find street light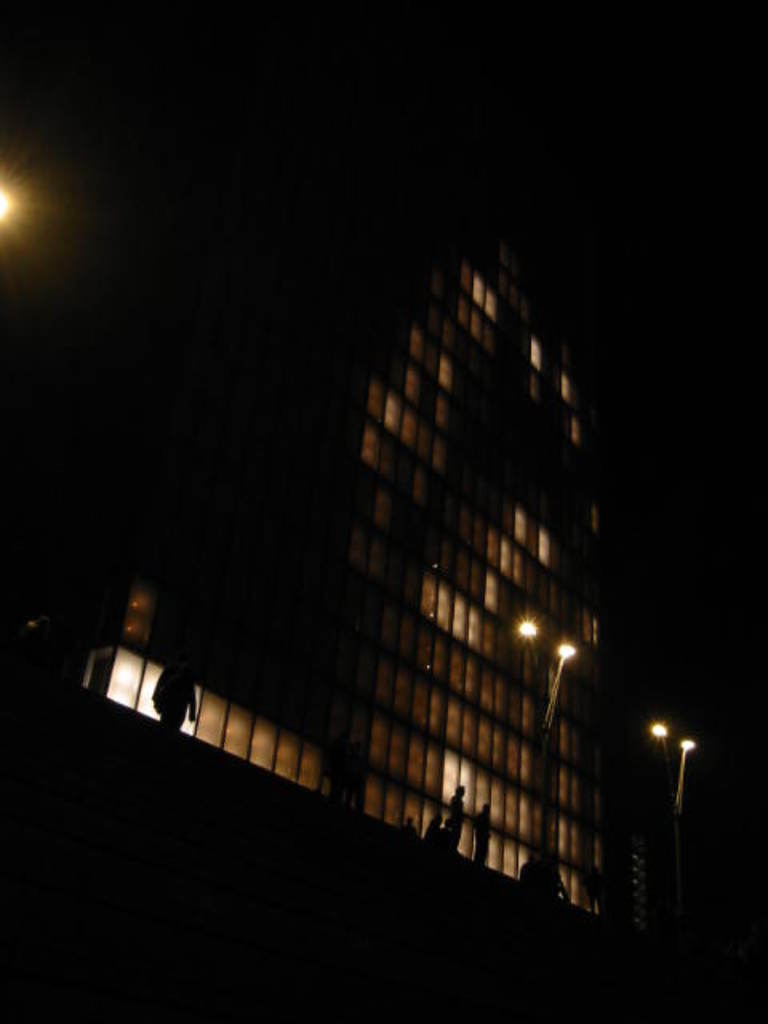
pyautogui.locateOnScreen(557, 640, 578, 725)
